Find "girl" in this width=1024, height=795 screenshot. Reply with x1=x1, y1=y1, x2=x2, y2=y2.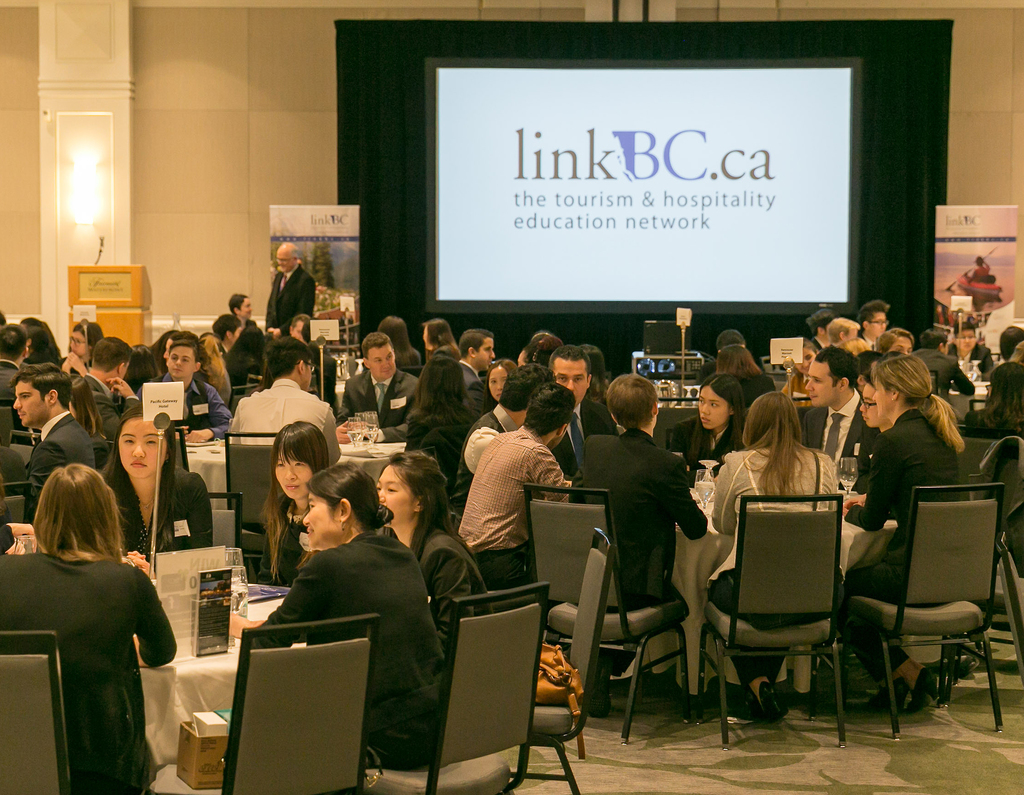
x1=668, y1=368, x2=751, y2=492.
